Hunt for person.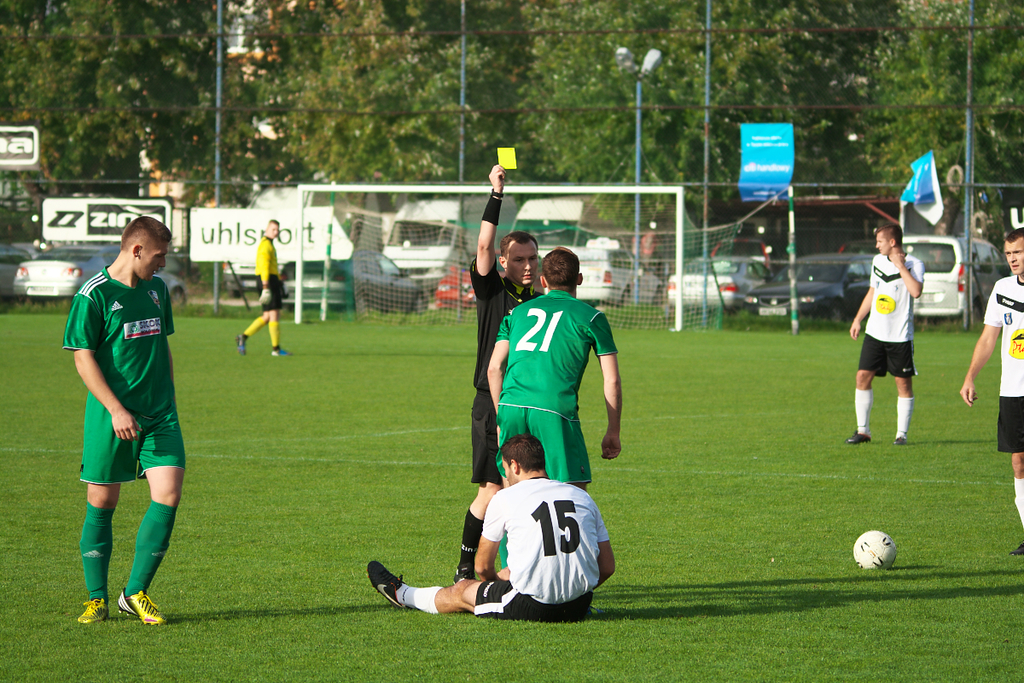
Hunted down at Rect(864, 208, 943, 474).
